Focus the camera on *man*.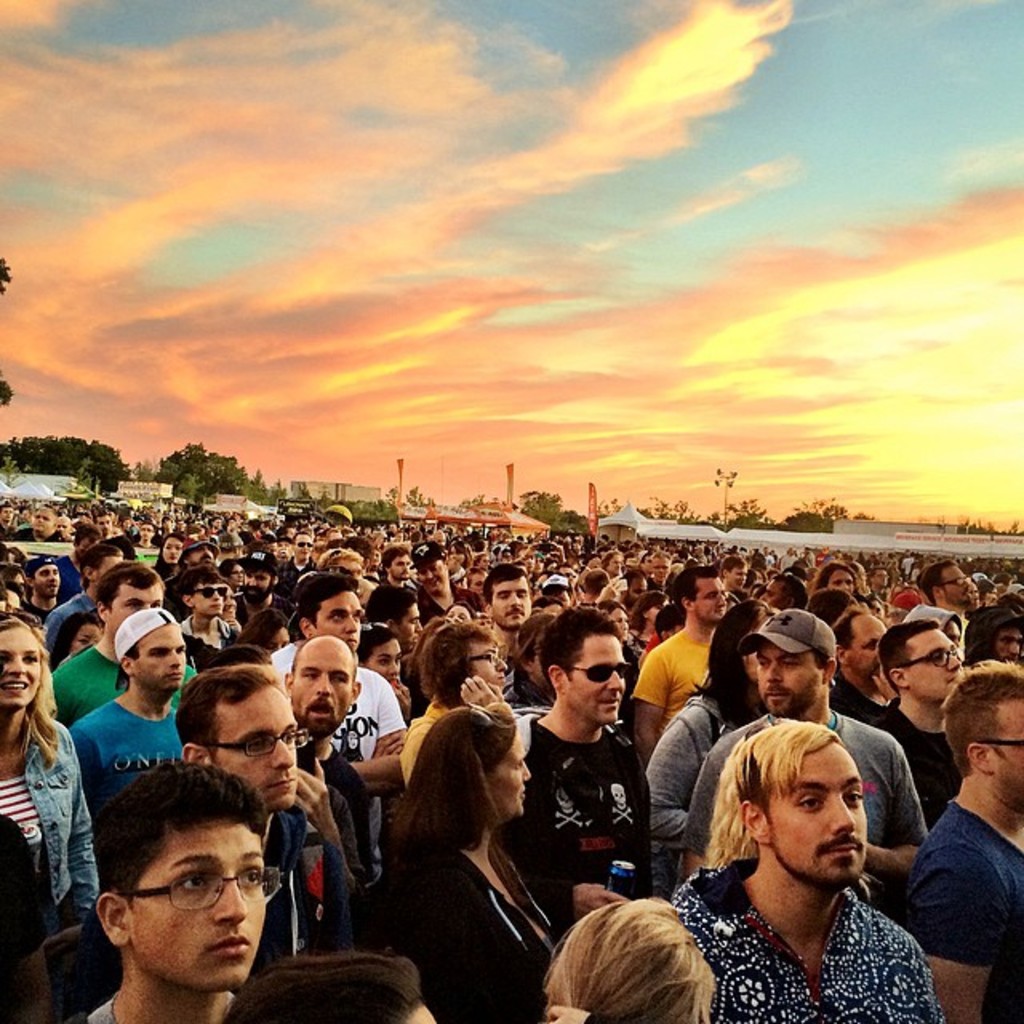
Focus region: (x1=630, y1=558, x2=730, y2=747).
